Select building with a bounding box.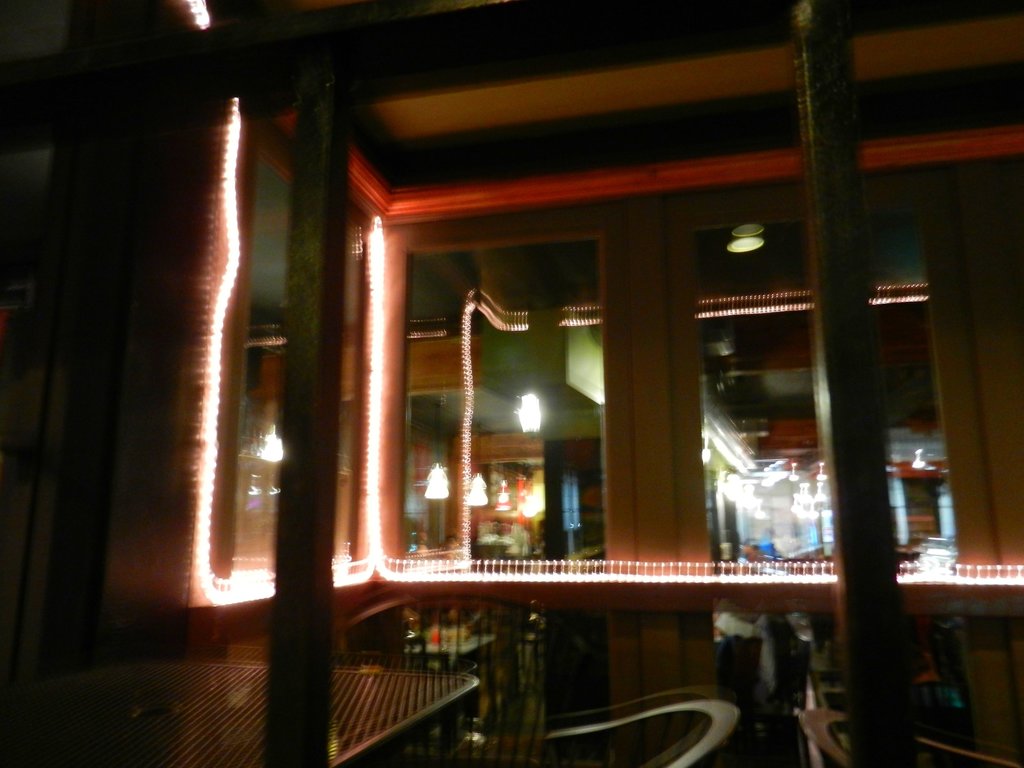
x1=0 y1=0 x2=1019 y2=767.
